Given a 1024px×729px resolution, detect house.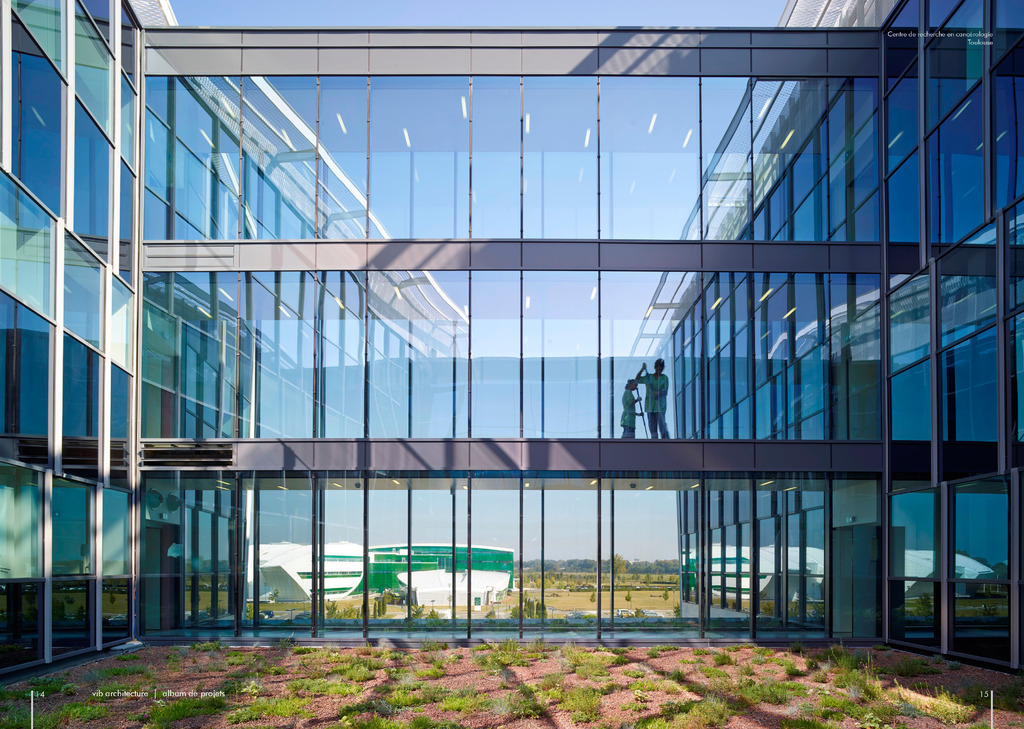
[x1=0, y1=0, x2=1023, y2=698].
